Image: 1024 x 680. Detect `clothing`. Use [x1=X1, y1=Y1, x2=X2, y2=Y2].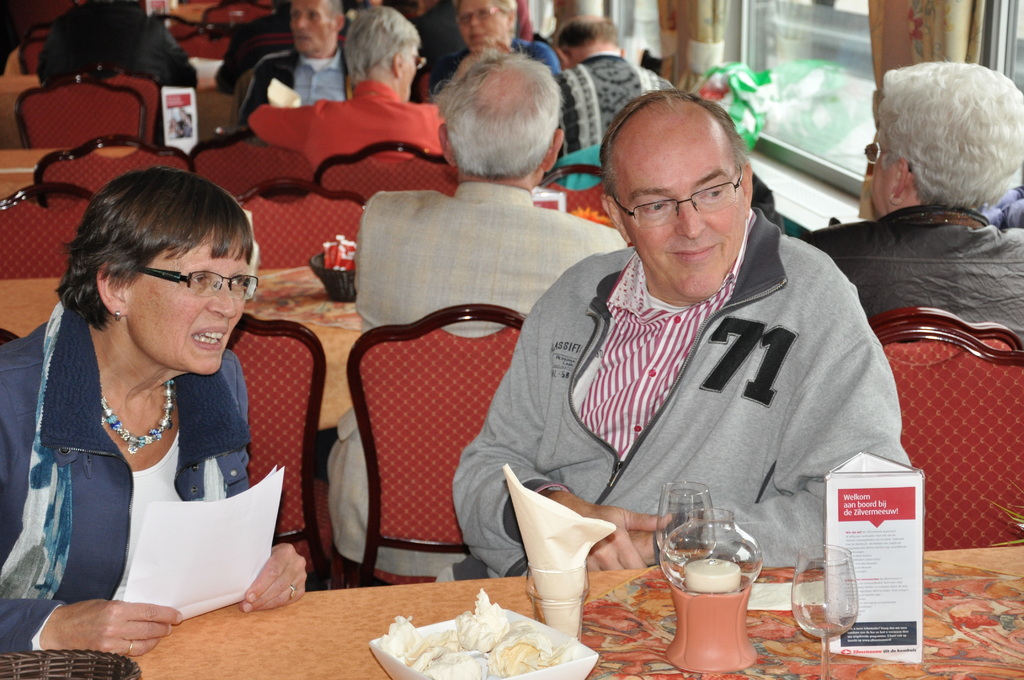
[x1=239, y1=45, x2=348, y2=114].
